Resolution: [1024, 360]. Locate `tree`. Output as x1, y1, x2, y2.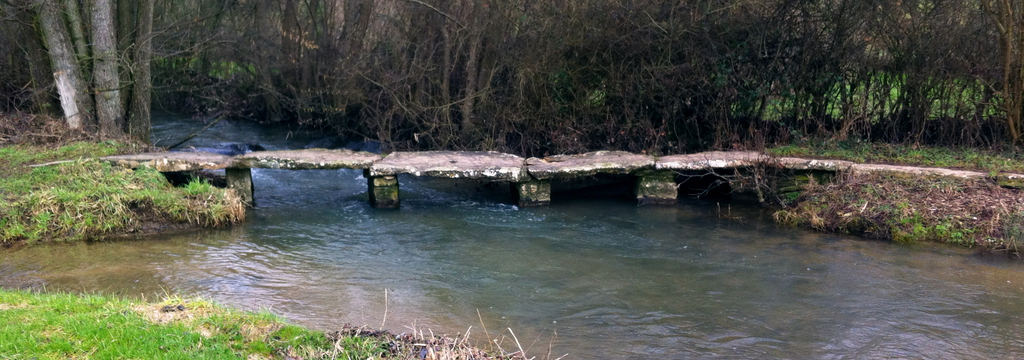
839, 0, 900, 135.
